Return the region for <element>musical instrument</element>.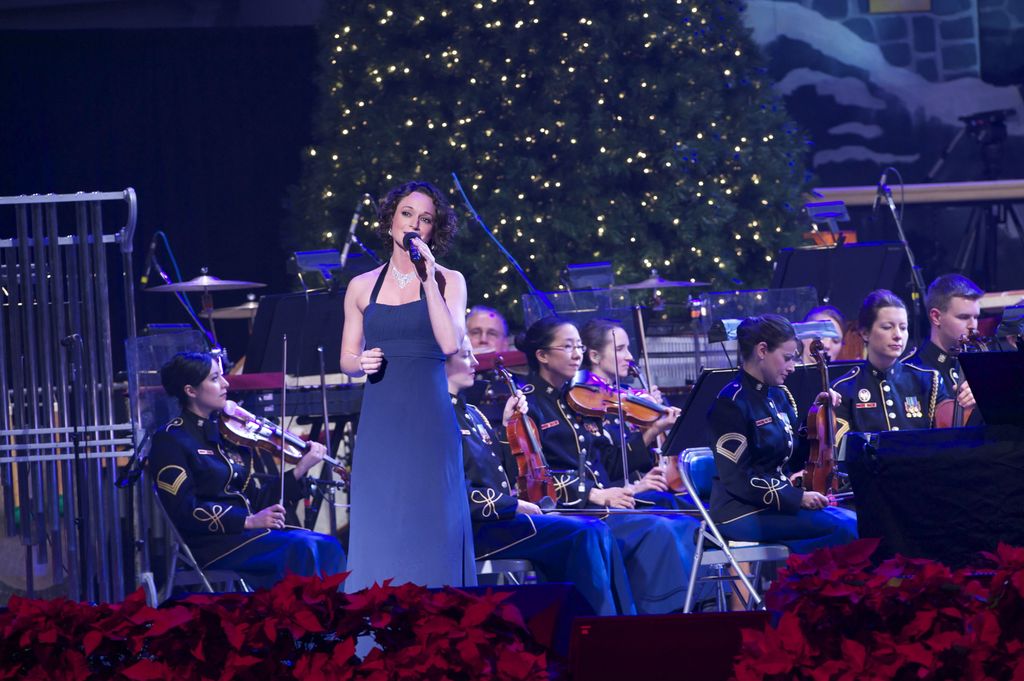
207,323,346,534.
